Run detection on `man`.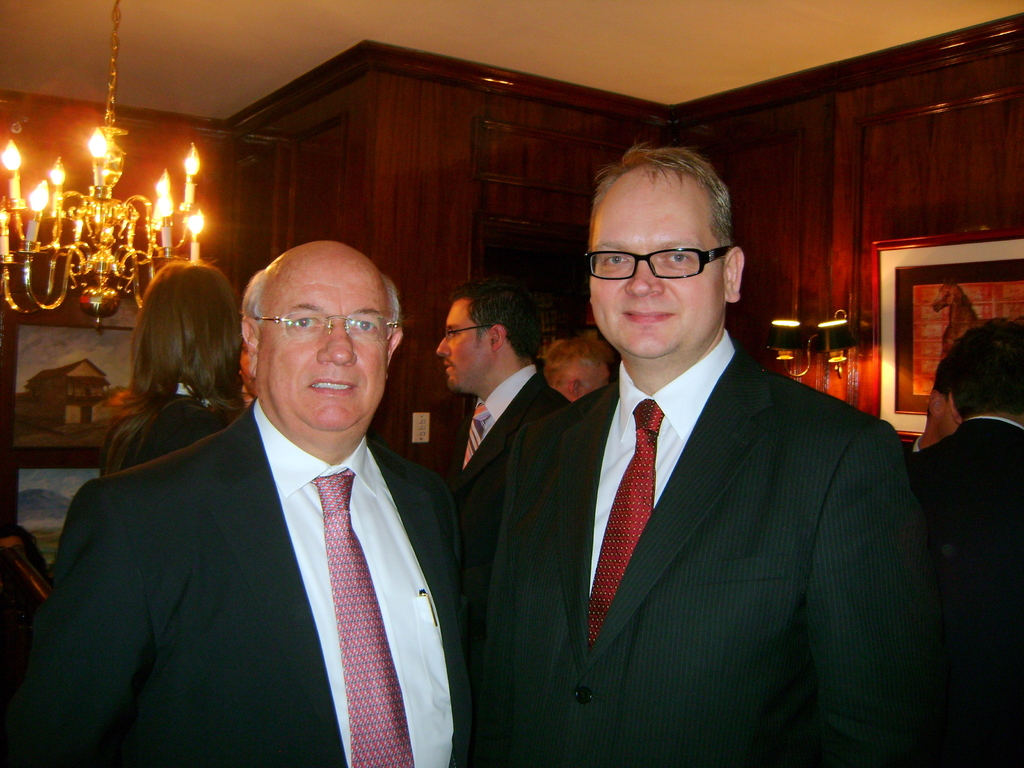
Result: bbox=(475, 138, 958, 767).
